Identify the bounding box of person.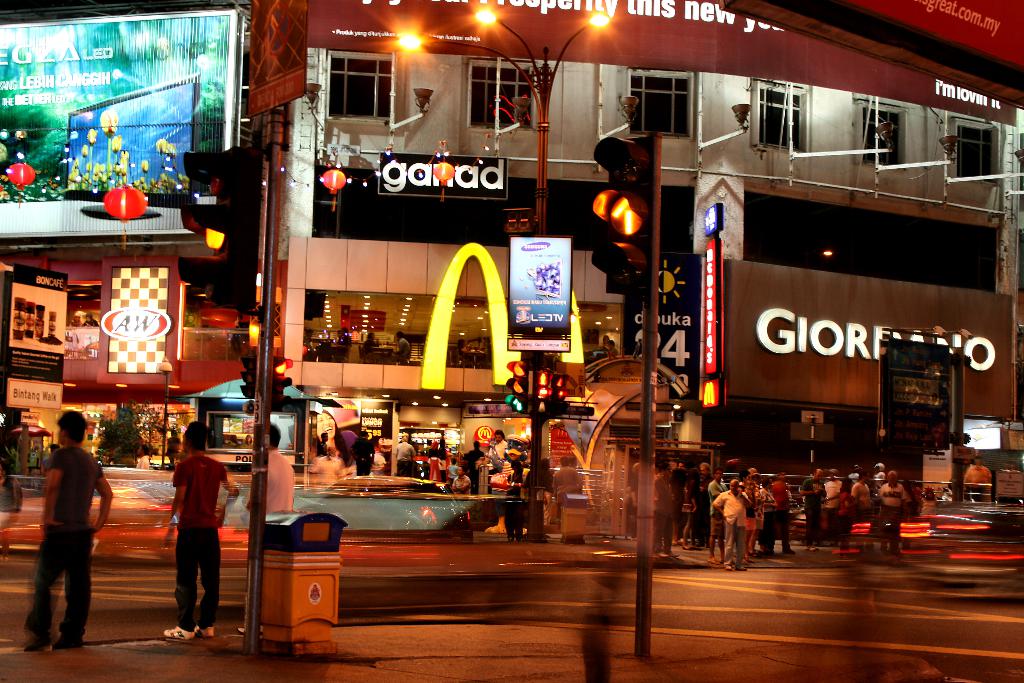
rect(698, 460, 714, 541).
